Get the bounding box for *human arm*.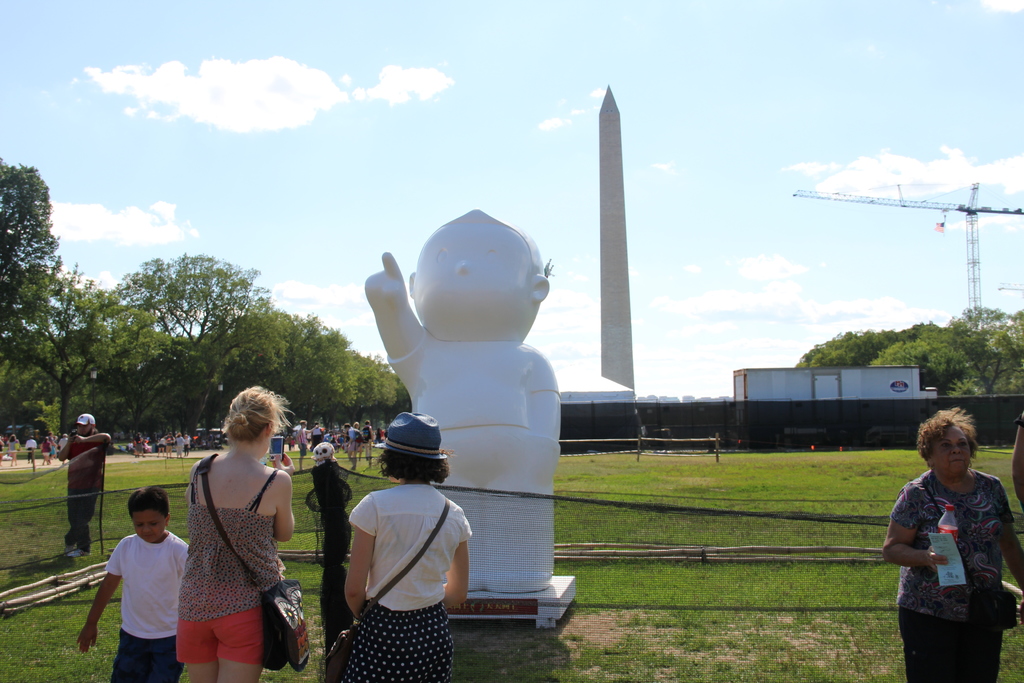
882, 488, 950, 563.
